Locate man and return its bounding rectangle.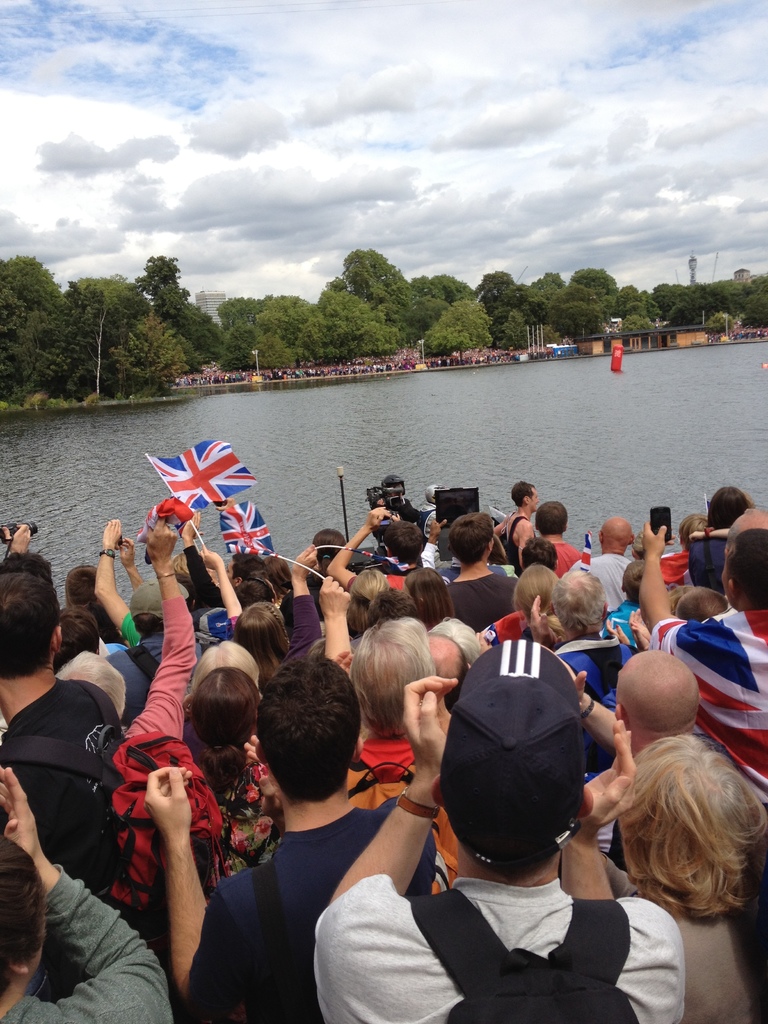
x1=139, y1=652, x2=438, y2=1023.
